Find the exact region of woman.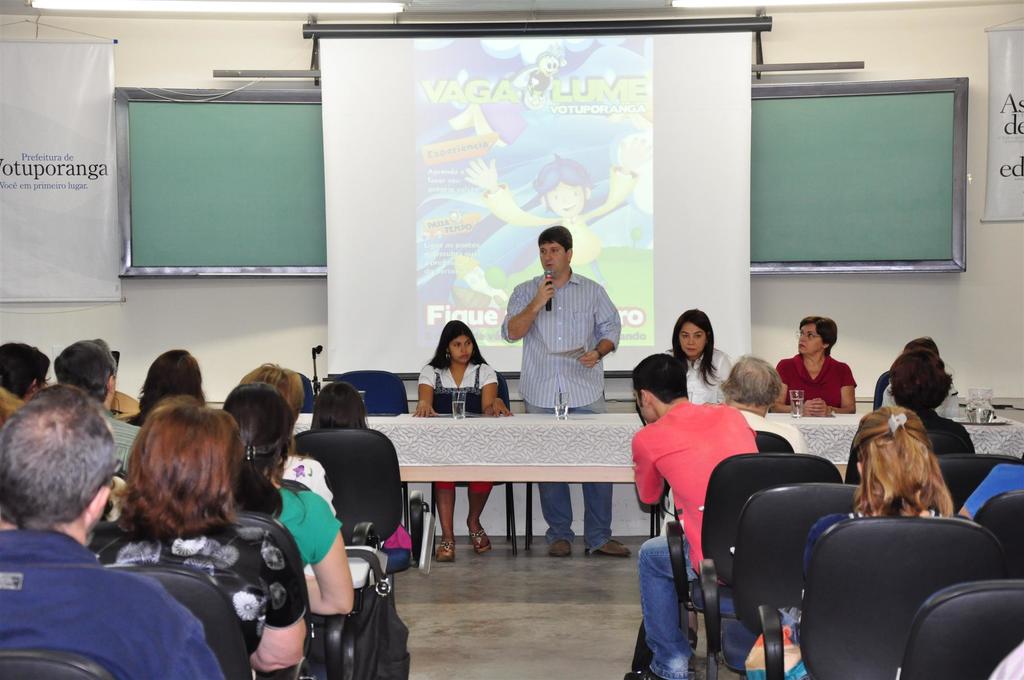
Exact region: bbox(227, 382, 353, 623).
